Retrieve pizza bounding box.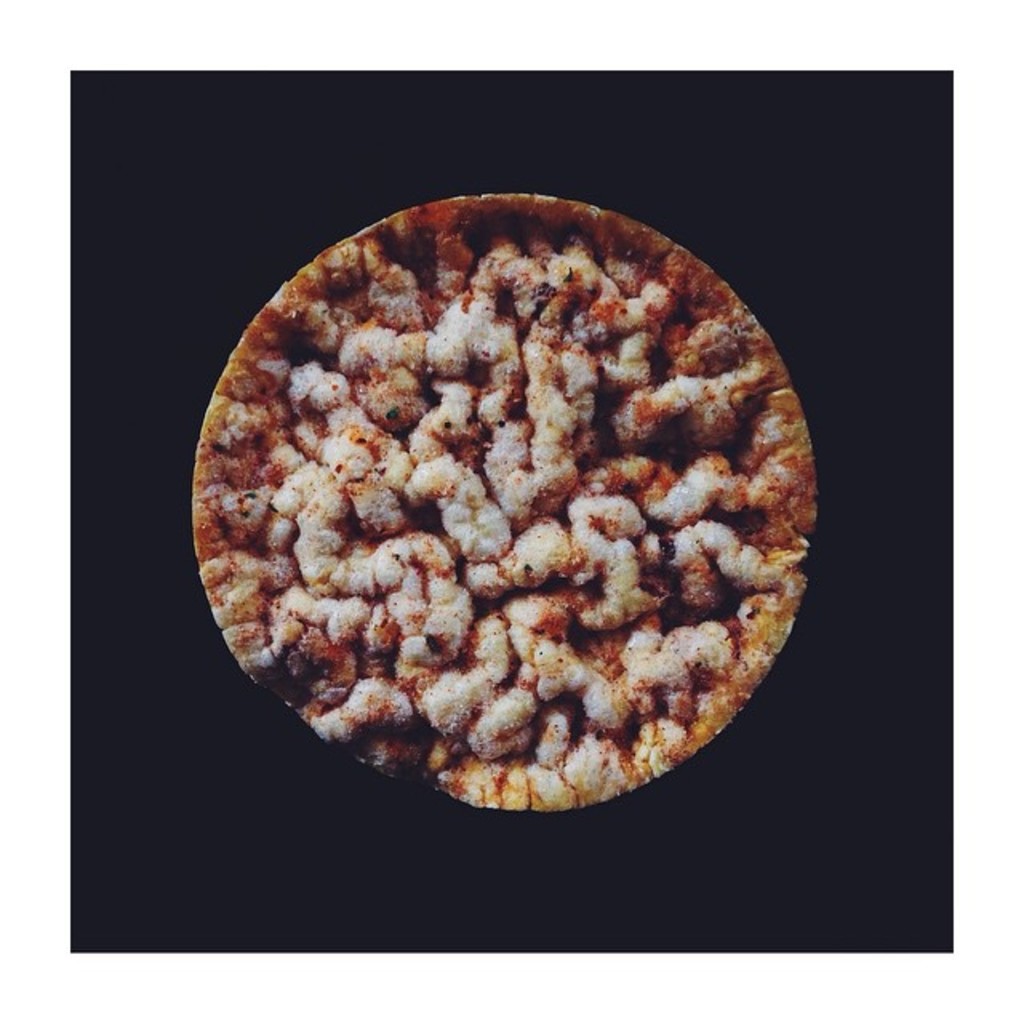
Bounding box: 202/200/824/834.
